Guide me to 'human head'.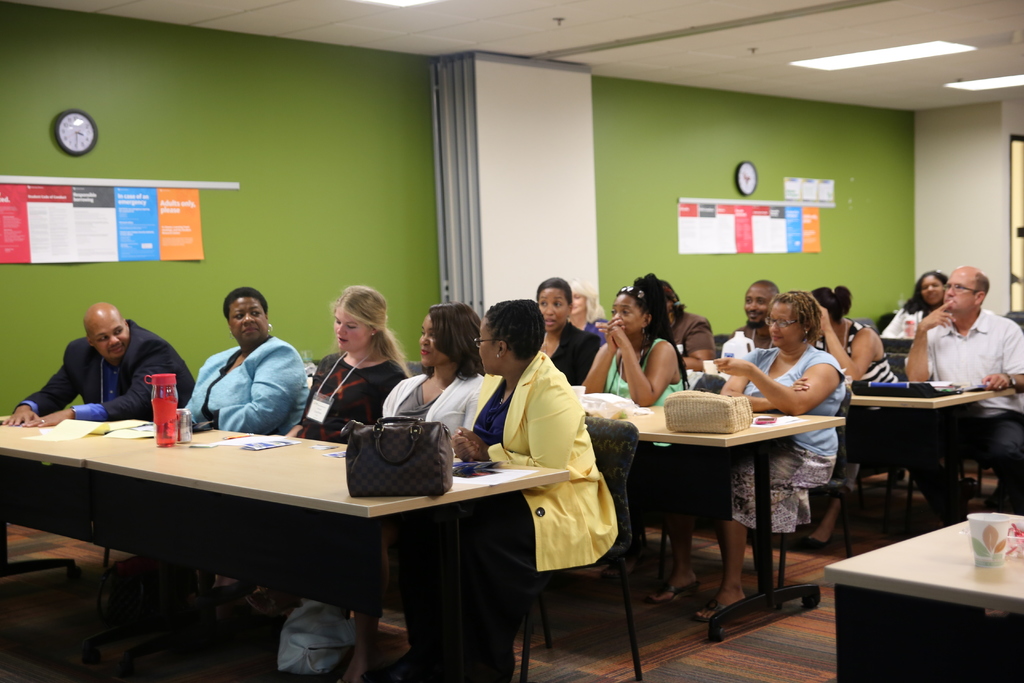
Guidance: <region>804, 286, 846, 331</region>.
